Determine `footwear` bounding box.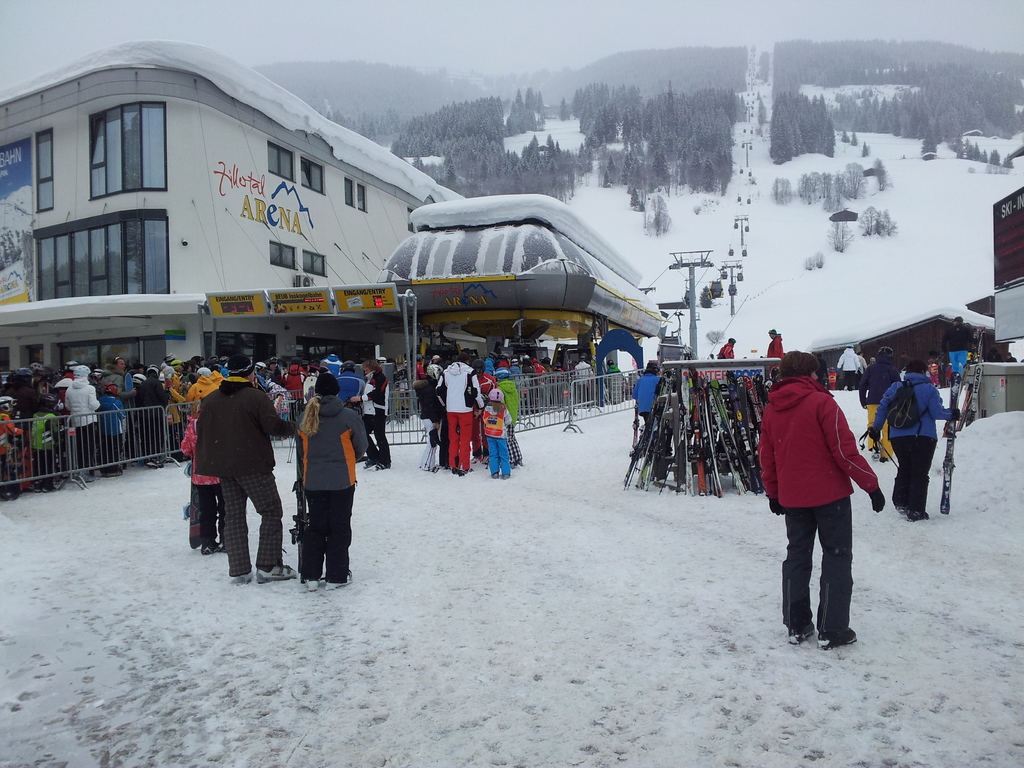
Determined: bbox=[148, 460, 158, 471].
